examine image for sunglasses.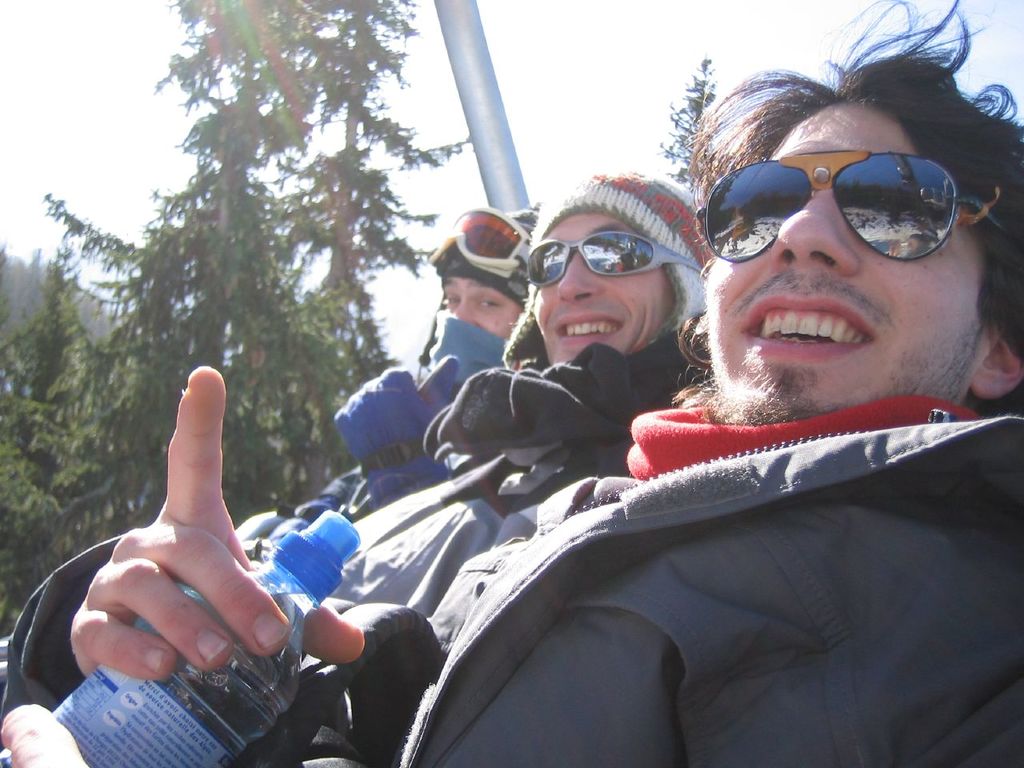
Examination result: BBox(524, 230, 706, 286).
